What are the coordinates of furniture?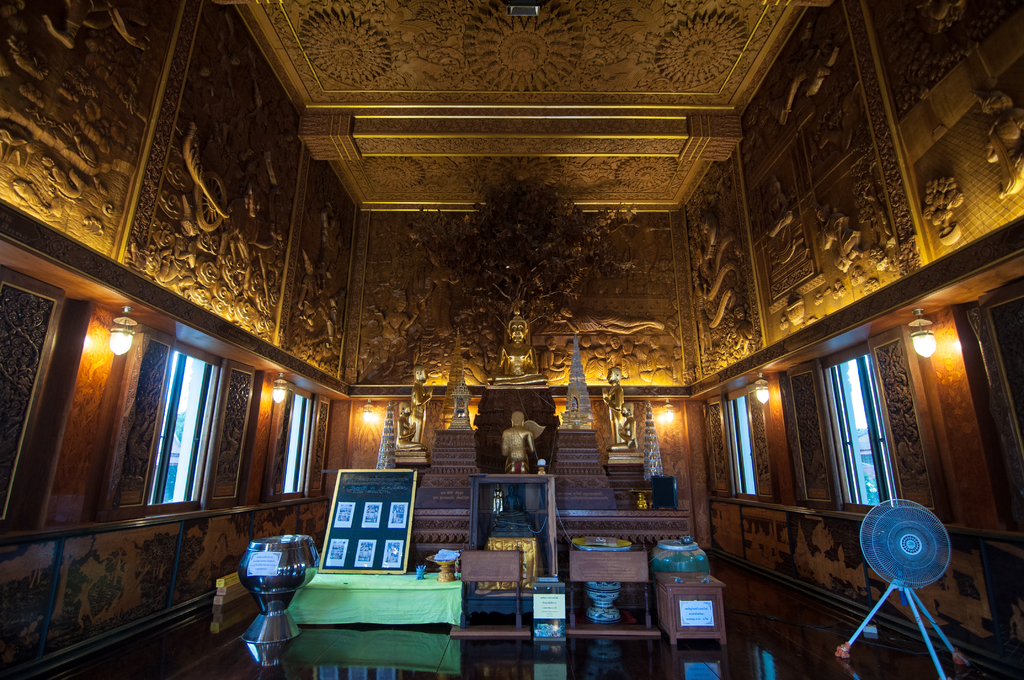
locate(653, 575, 726, 639).
